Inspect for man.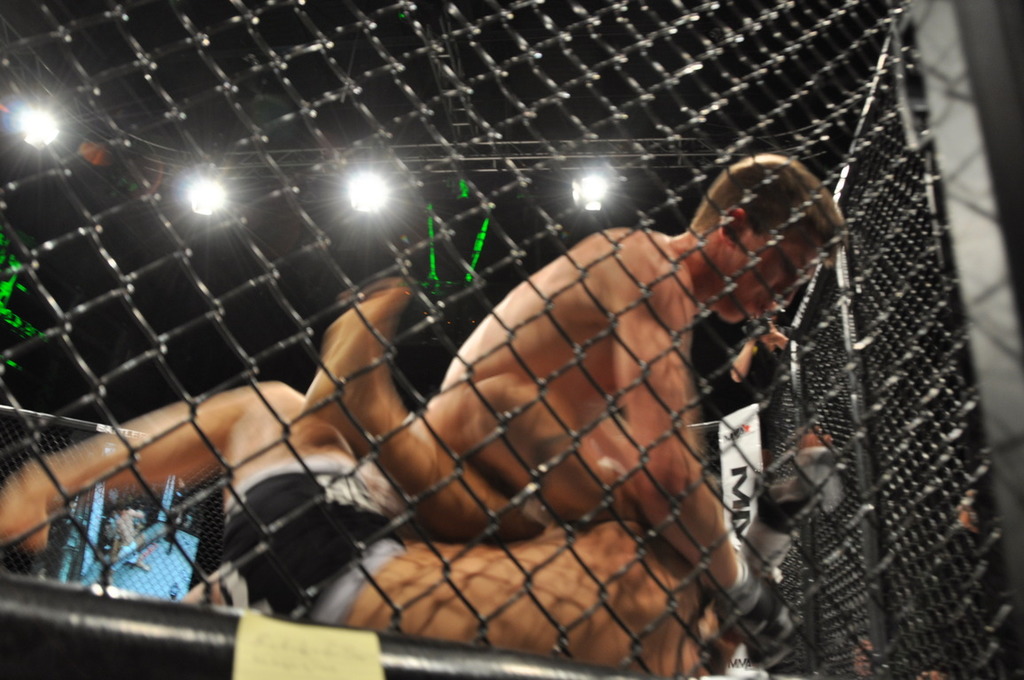
Inspection: crop(447, 147, 836, 646).
